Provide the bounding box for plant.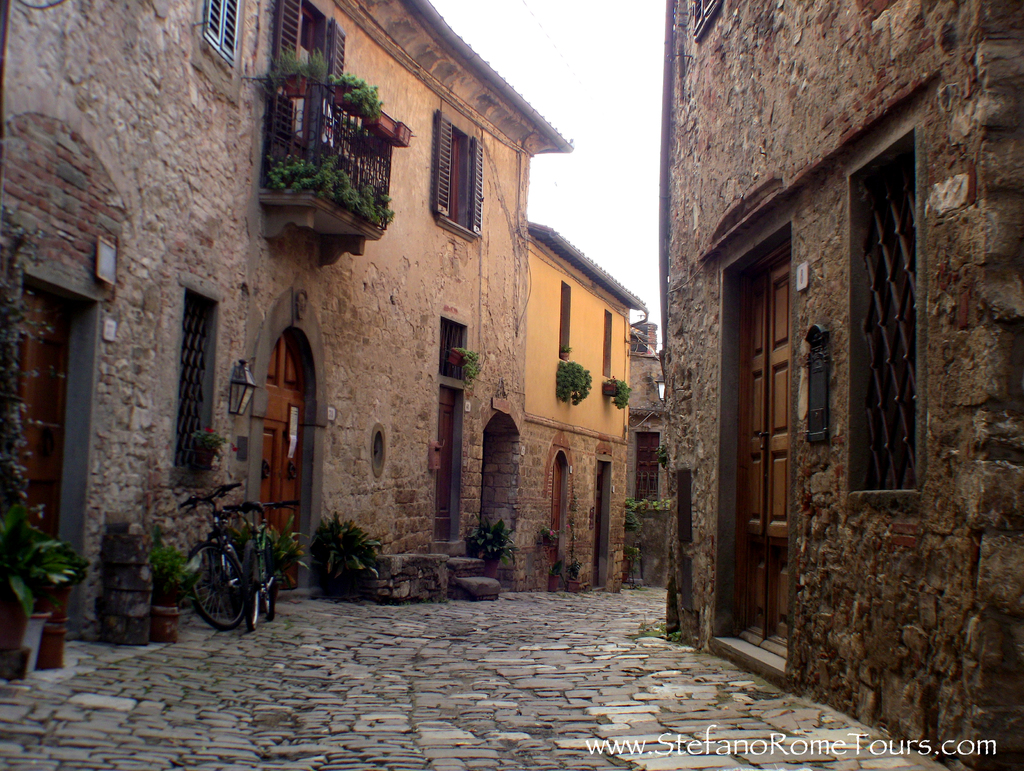
(x1=292, y1=516, x2=378, y2=599).
